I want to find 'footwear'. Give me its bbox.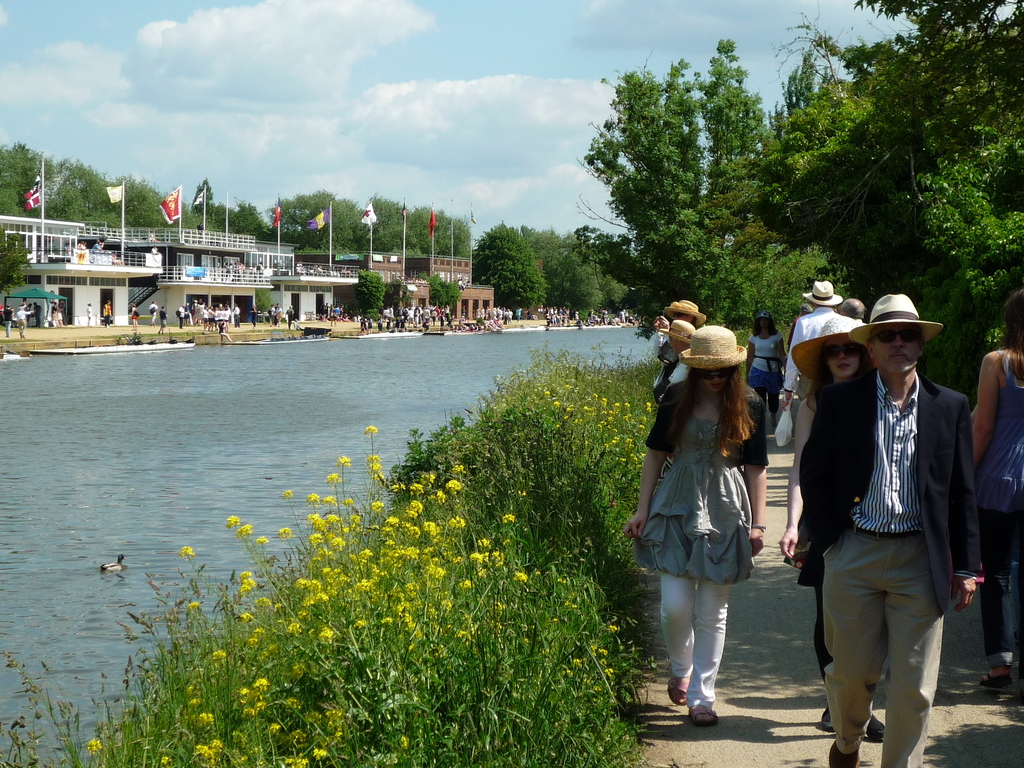
box(980, 673, 1012, 688).
